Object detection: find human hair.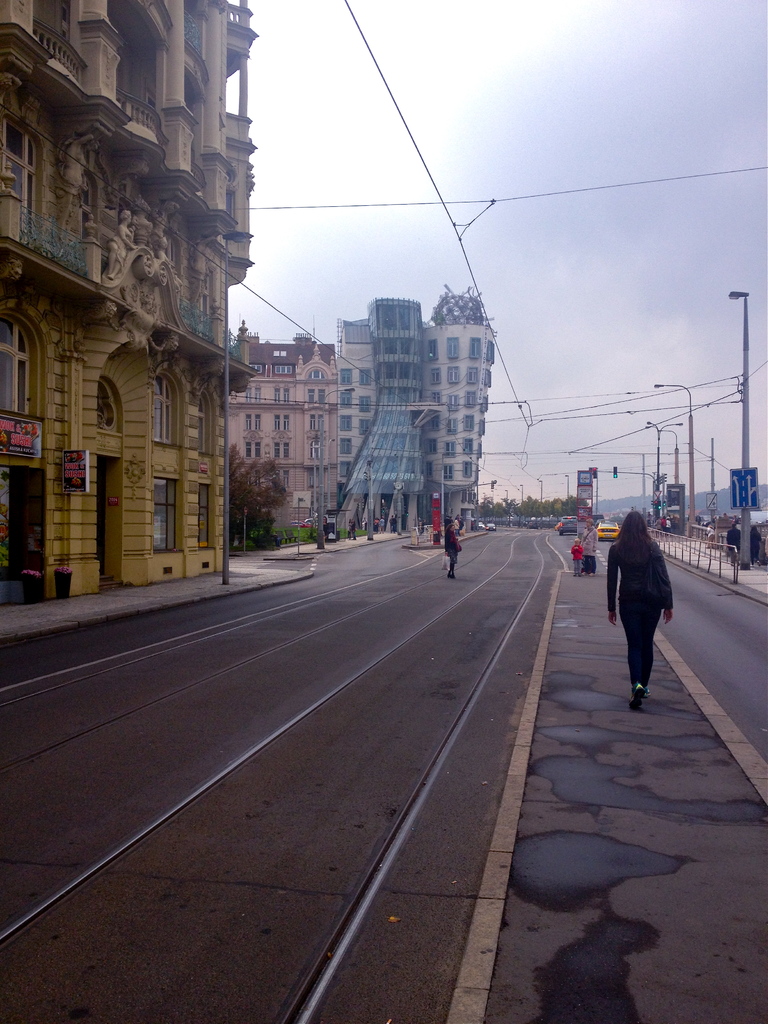
[613, 509, 653, 565].
